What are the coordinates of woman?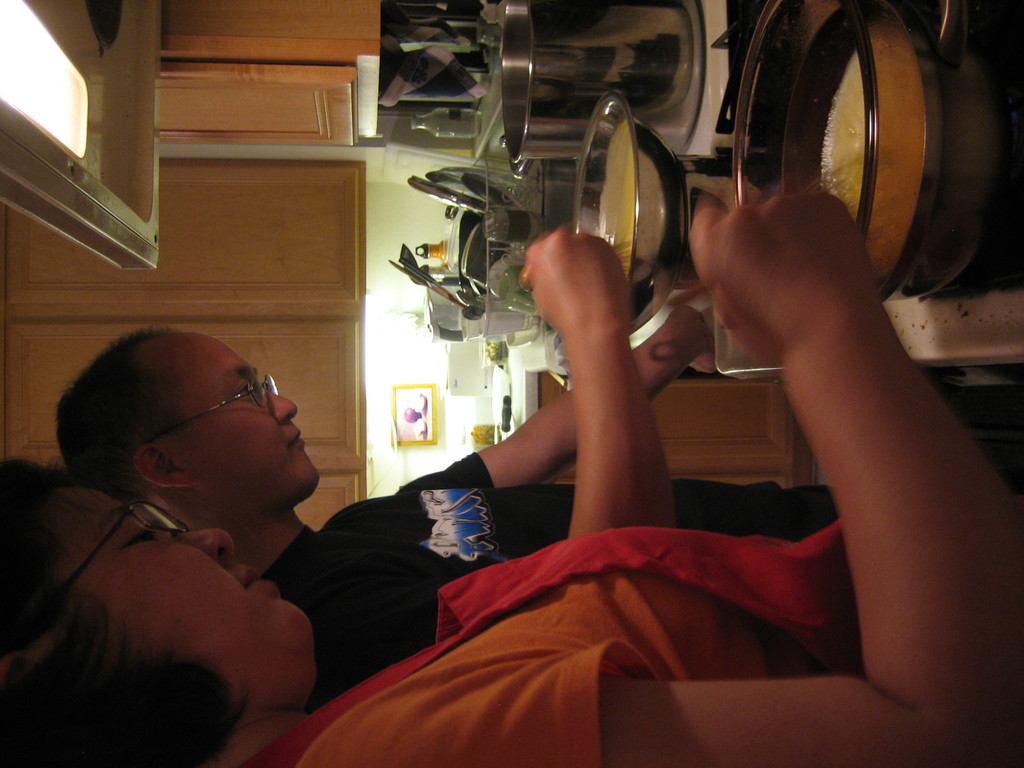
x1=0, y1=195, x2=1023, y2=767.
